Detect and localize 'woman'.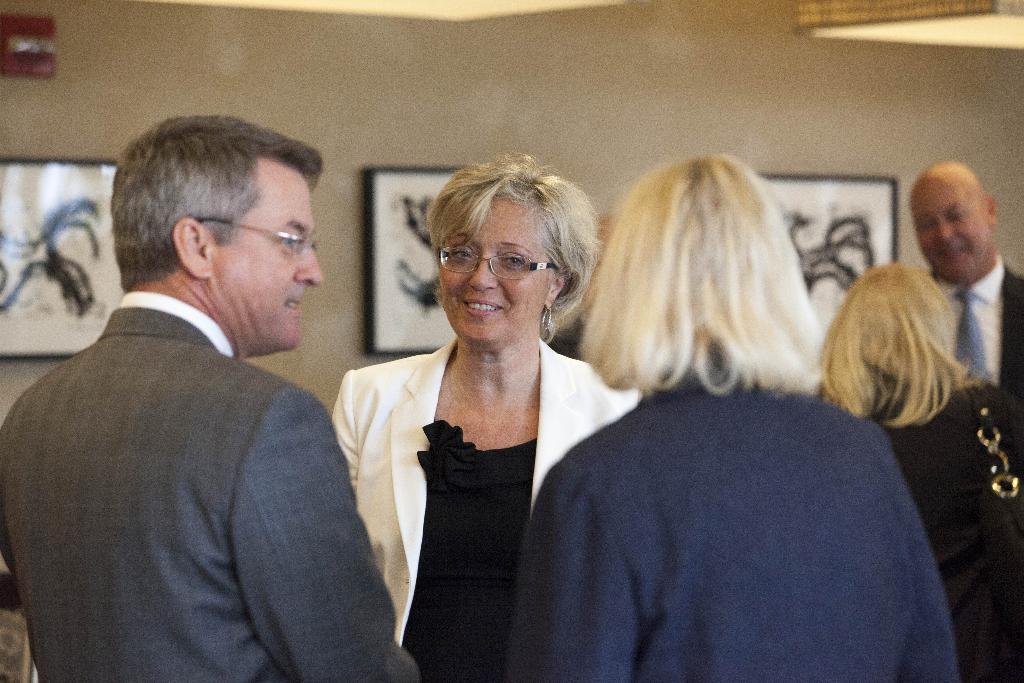
Localized at box=[333, 143, 644, 682].
